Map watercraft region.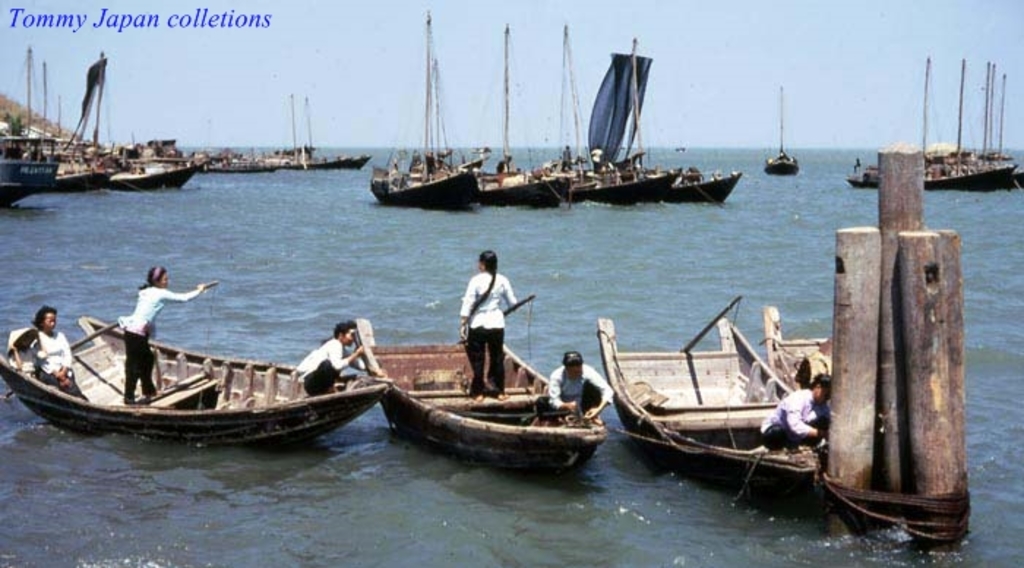
Mapped to {"x1": 114, "y1": 158, "x2": 206, "y2": 186}.
